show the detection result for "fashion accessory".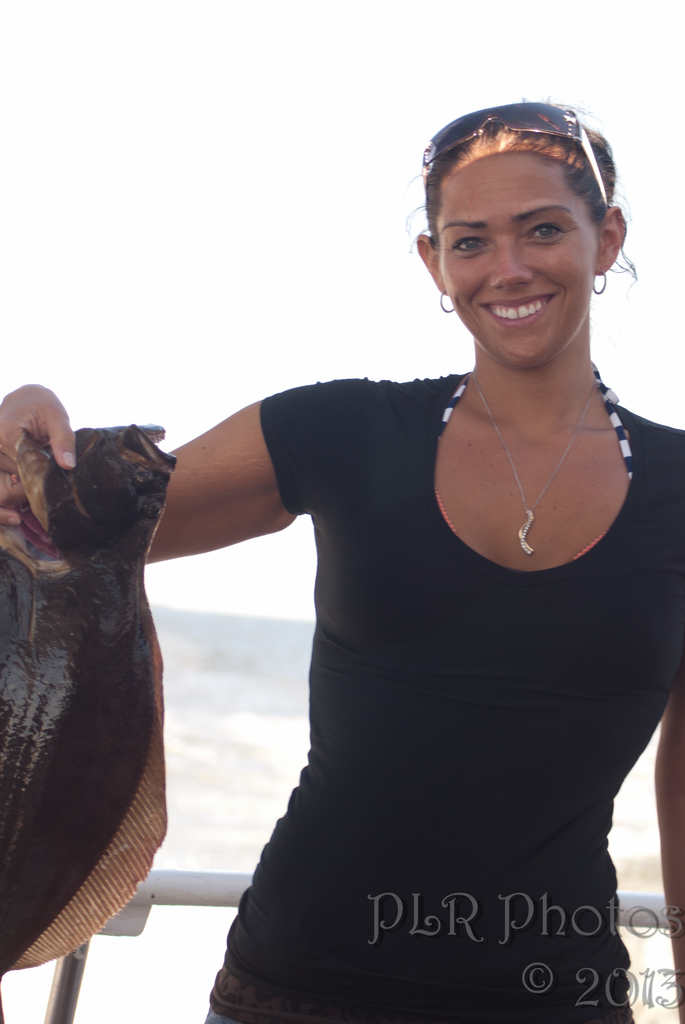
426/99/585/169.
